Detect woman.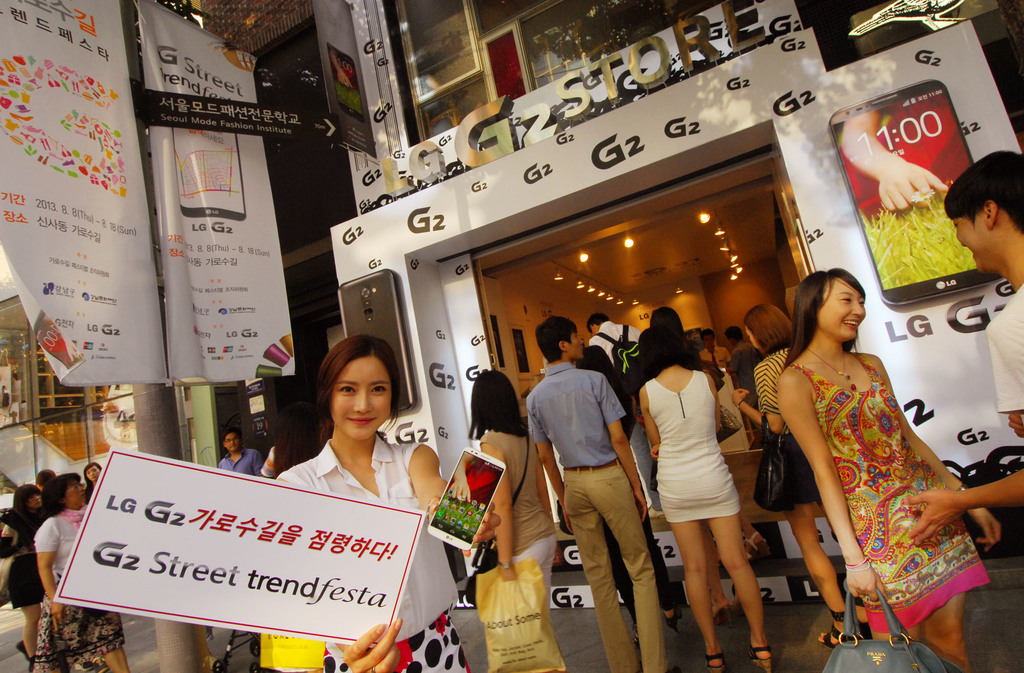
Detected at [275,339,500,672].
